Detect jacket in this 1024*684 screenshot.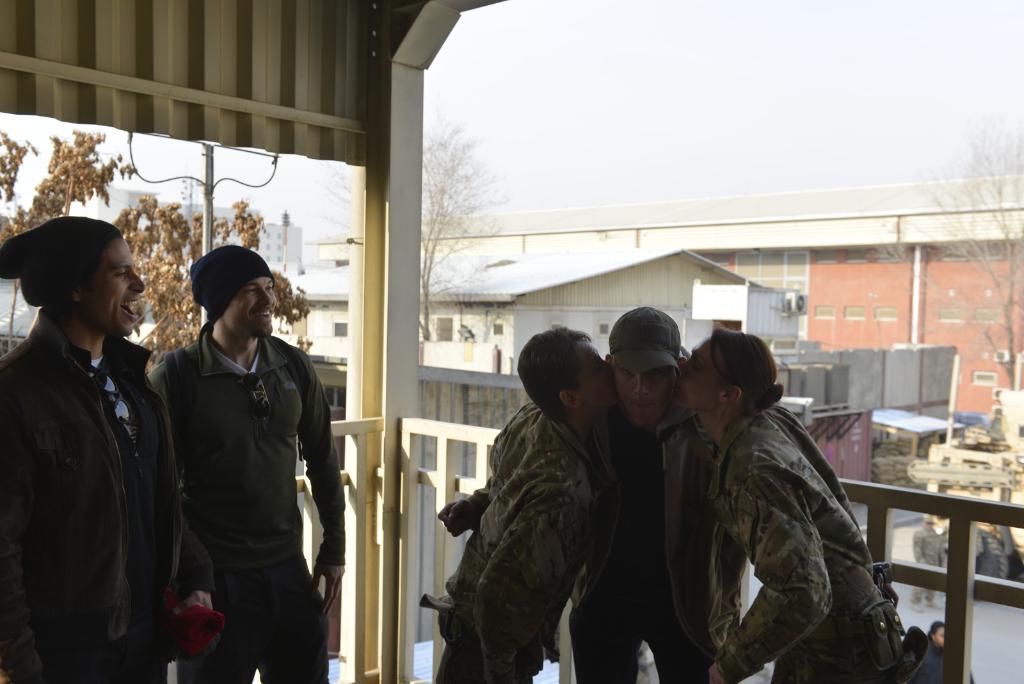
Detection: pyautogui.locateOnScreen(138, 280, 330, 621).
